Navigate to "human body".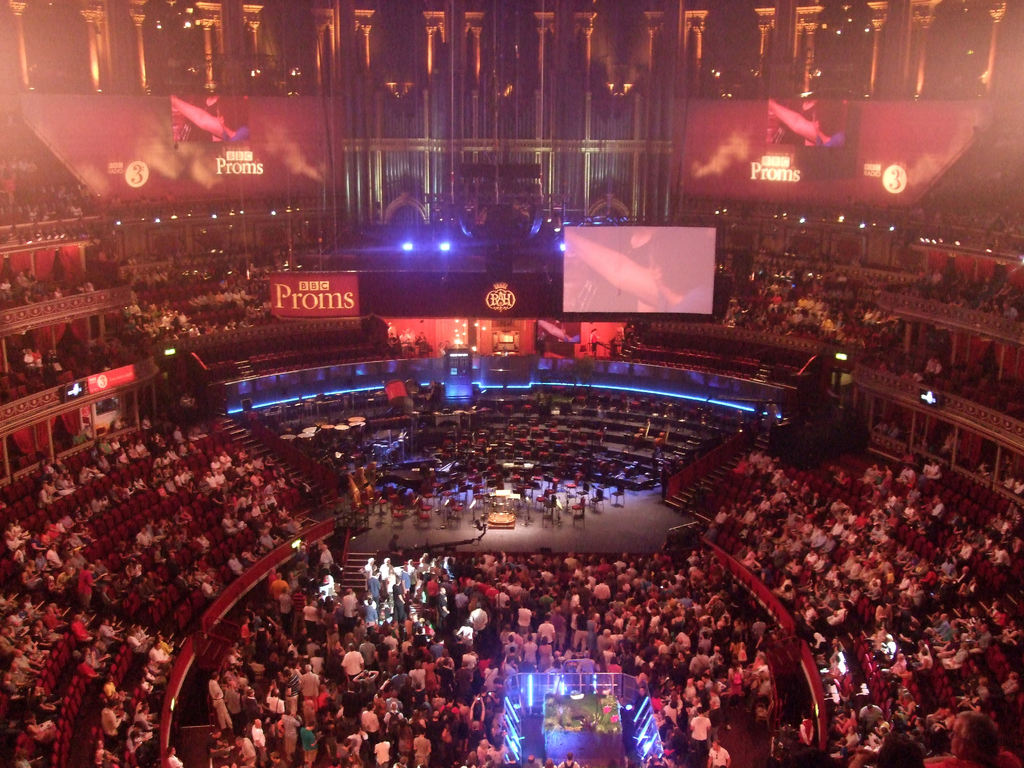
Navigation target: [x1=263, y1=508, x2=276, y2=524].
